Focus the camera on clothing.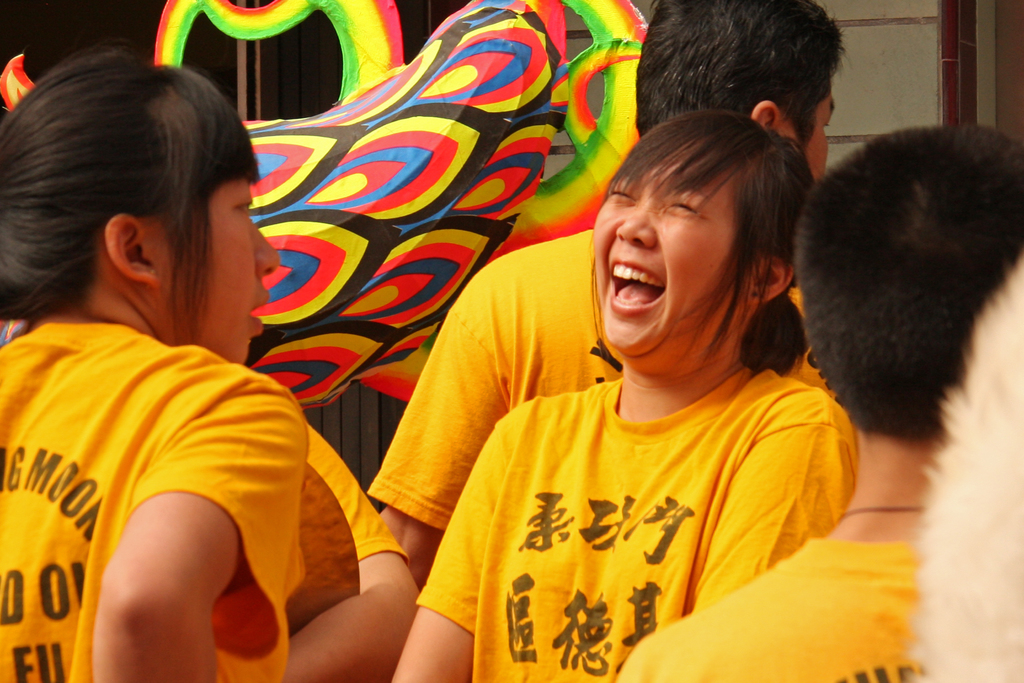
Focus region: (left=0, top=322, right=303, bottom=682).
